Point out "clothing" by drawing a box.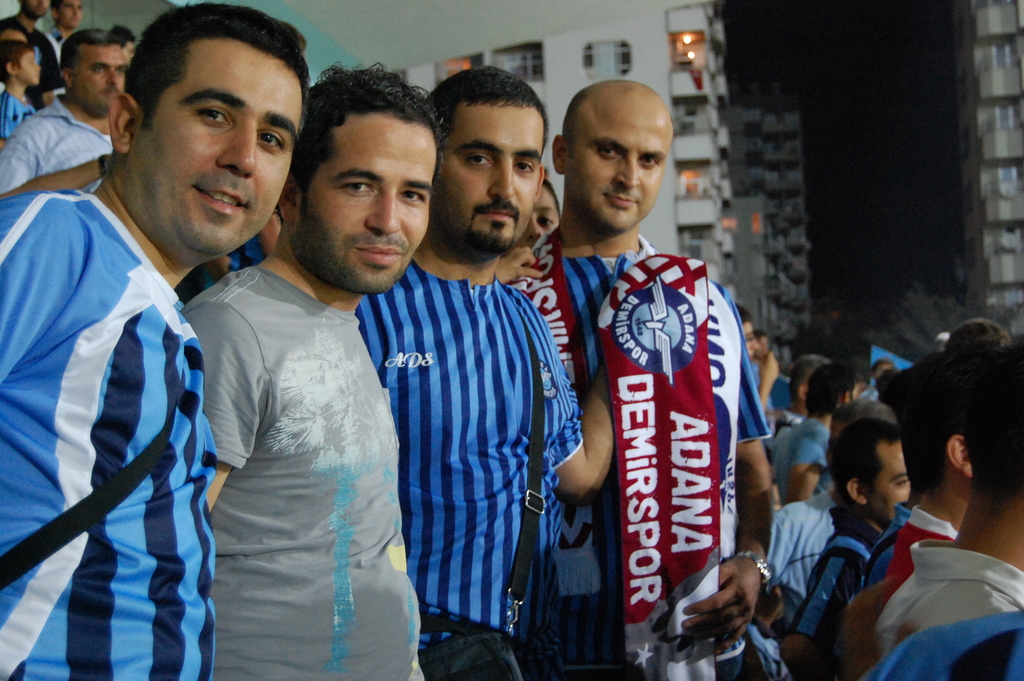
rect(882, 537, 1023, 653).
